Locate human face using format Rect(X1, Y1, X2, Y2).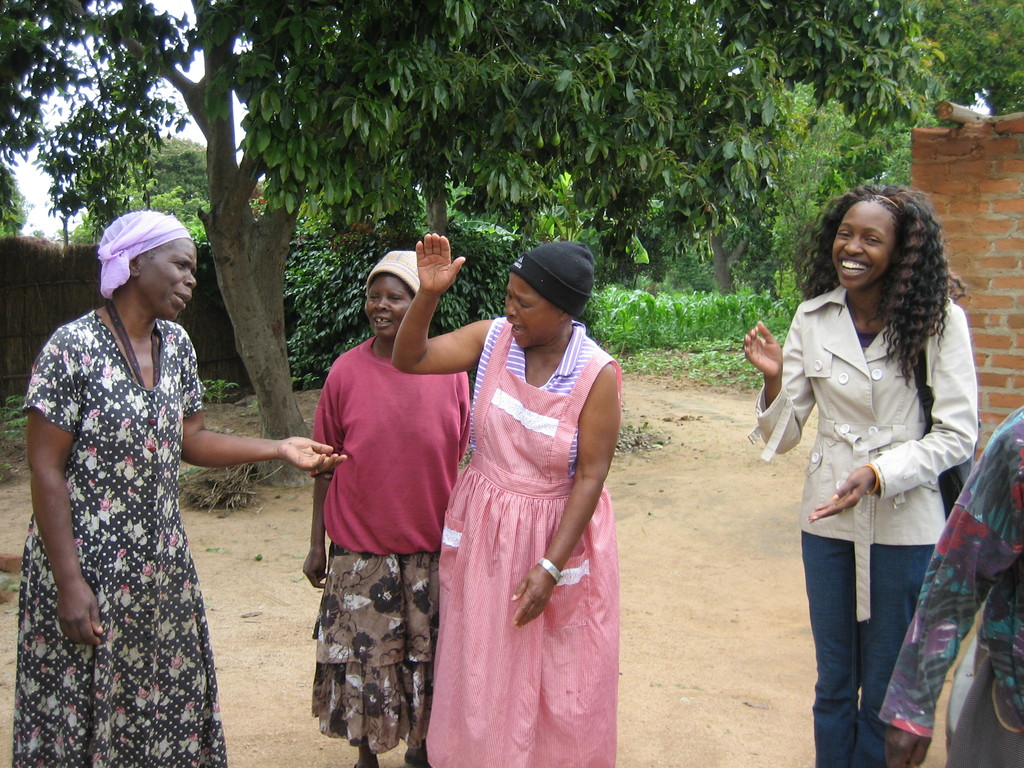
Rect(829, 200, 898, 294).
